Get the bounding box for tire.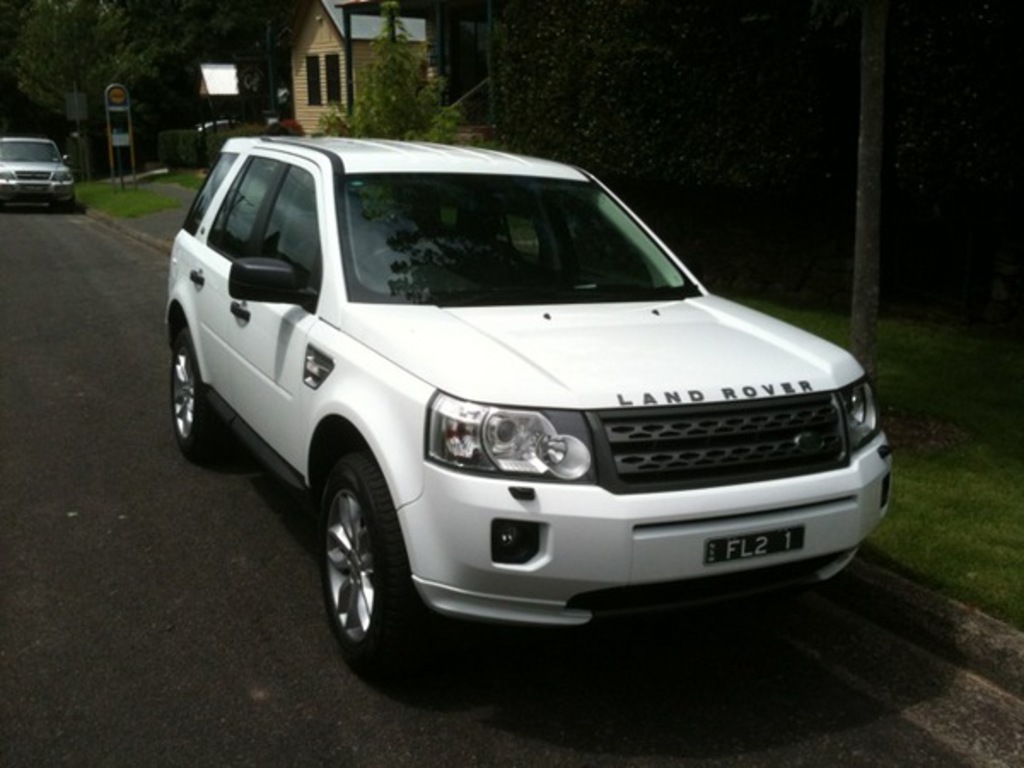
<region>166, 314, 220, 454</region>.
